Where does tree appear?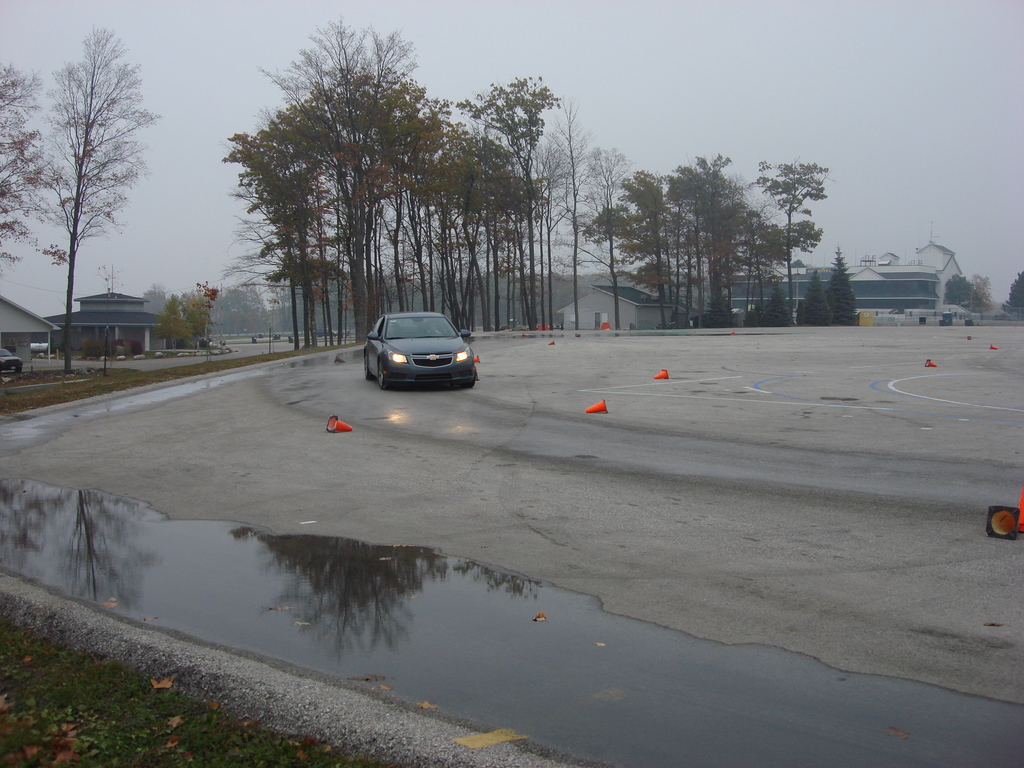
Appears at (left=22, top=29, right=157, bottom=361).
